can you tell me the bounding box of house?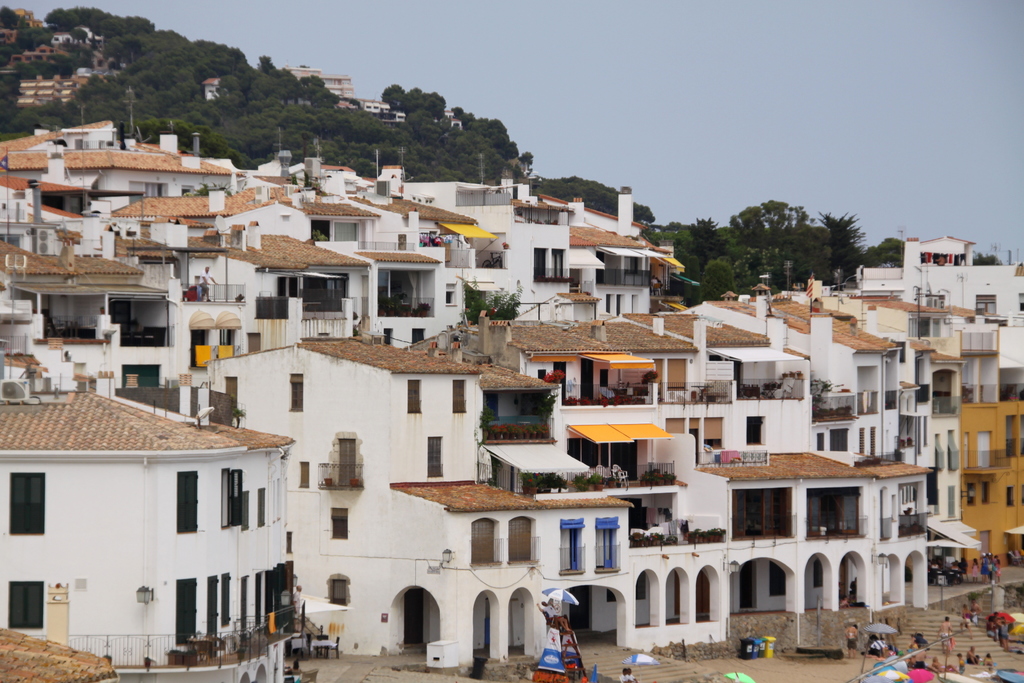
{"left": 61, "top": 122, "right": 245, "bottom": 211}.
